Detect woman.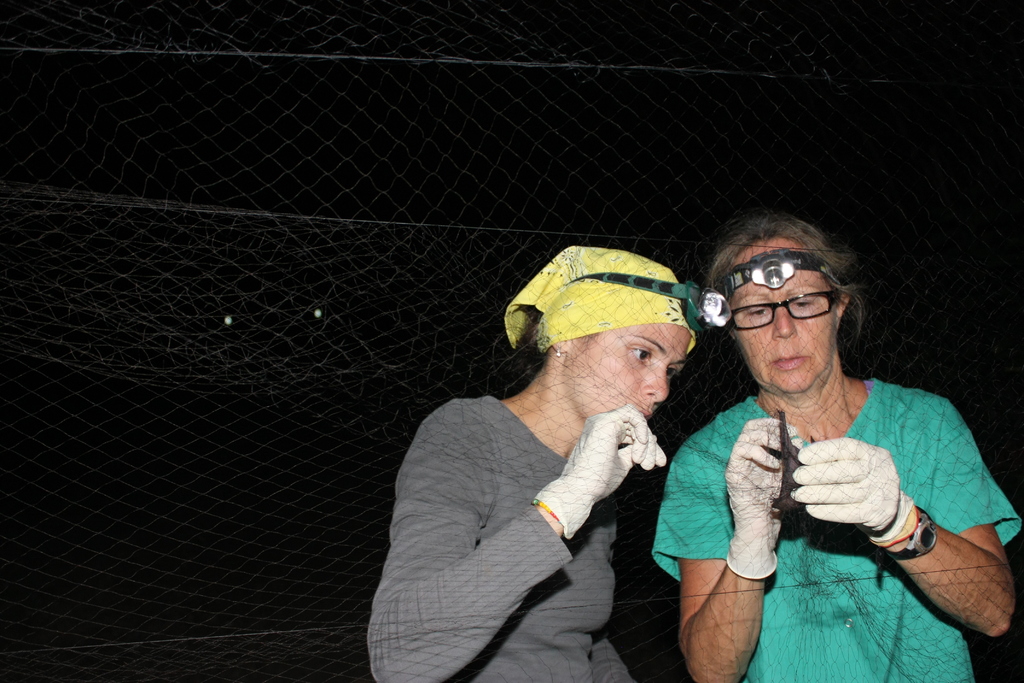
Detected at region(366, 245, 698, 682).
